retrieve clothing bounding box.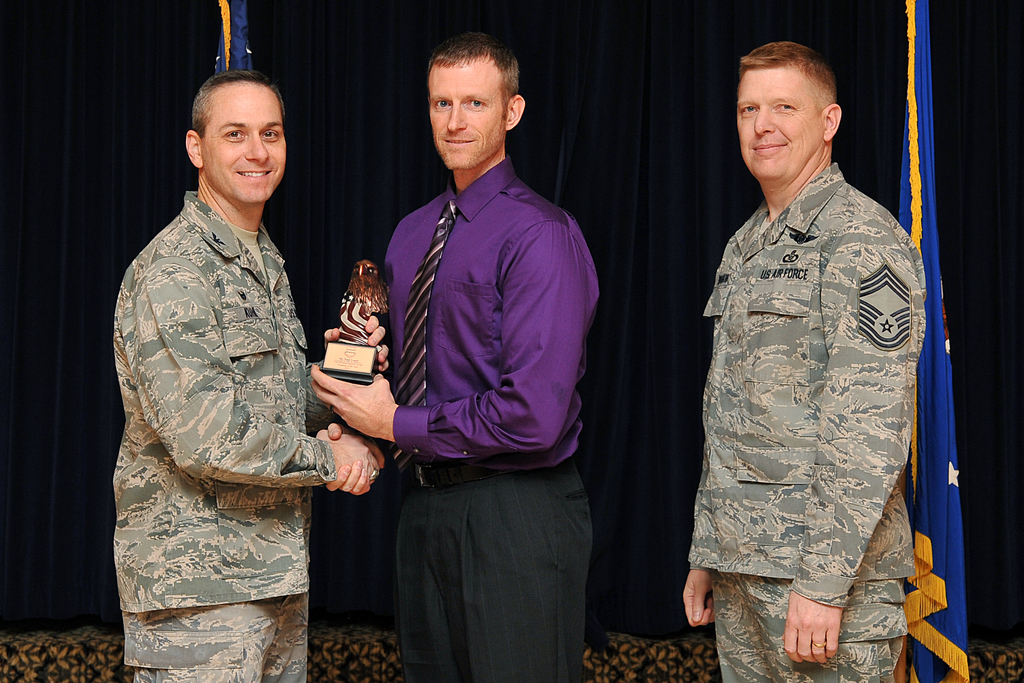
Bounding box: 686 157 929 682.
